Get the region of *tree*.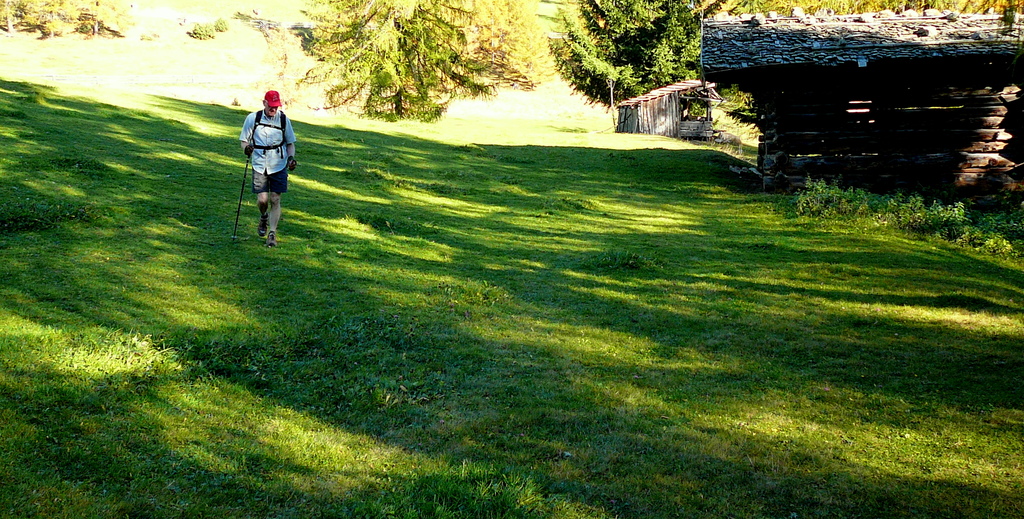
bbox=[301, 0, 496, 127].
